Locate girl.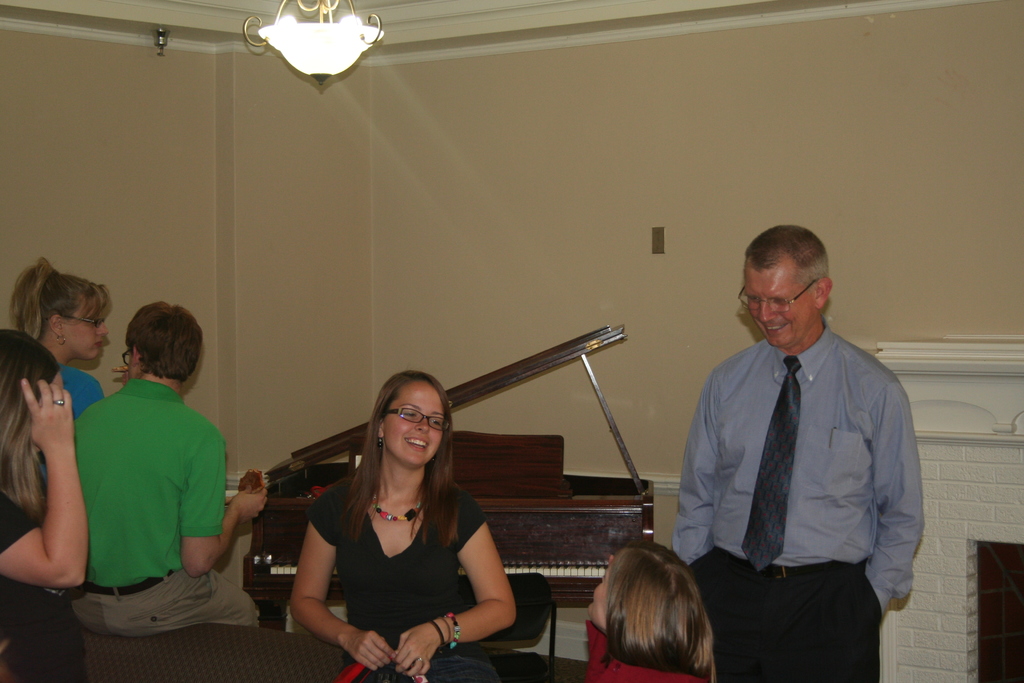
Bounding box: <bbox>282, 363, 515, 682</bbox>.
